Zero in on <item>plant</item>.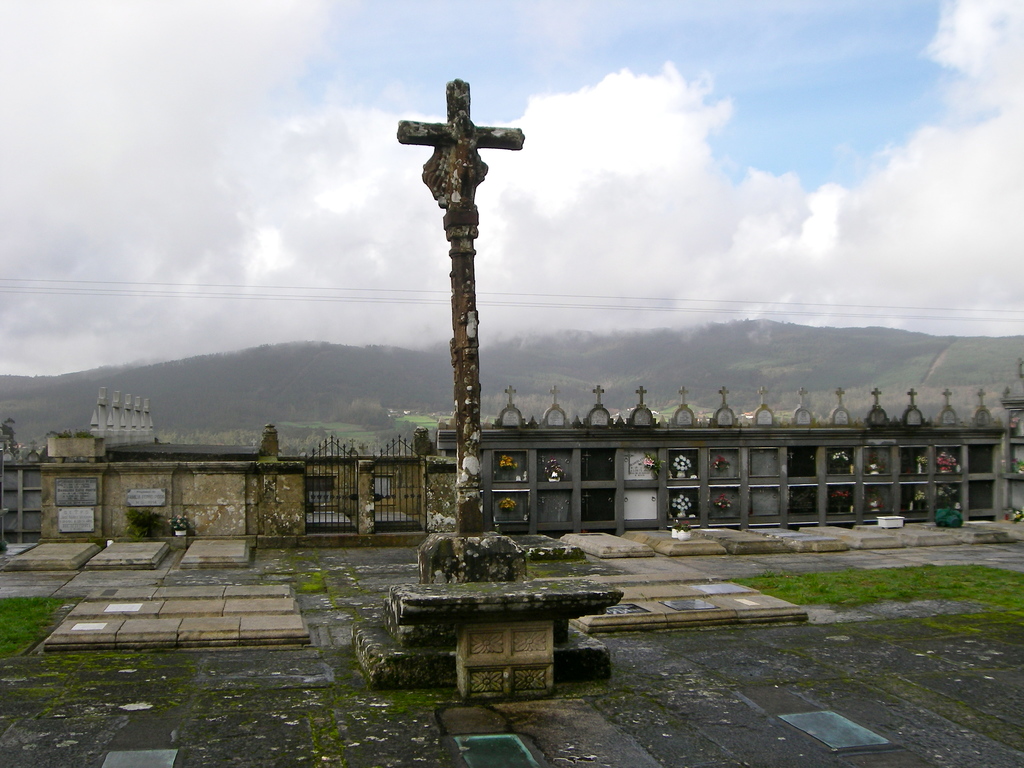
Zeroed in: 499/490/516/508.
